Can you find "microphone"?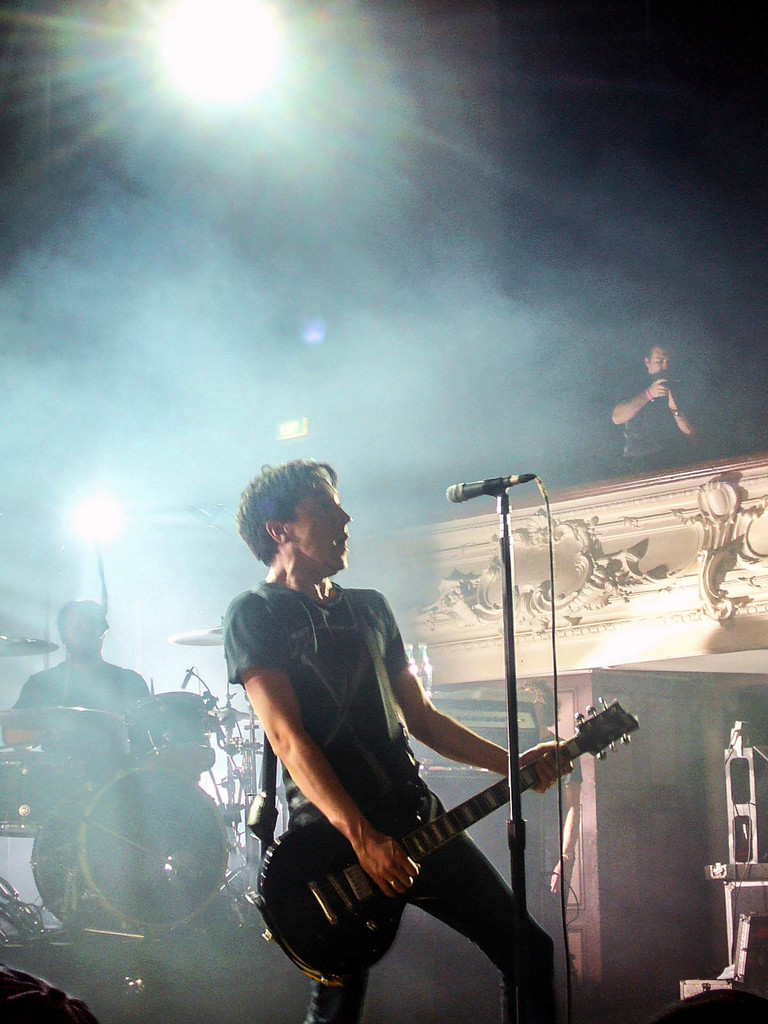
Yes, bounding box: (445, 476, 532, 506).
